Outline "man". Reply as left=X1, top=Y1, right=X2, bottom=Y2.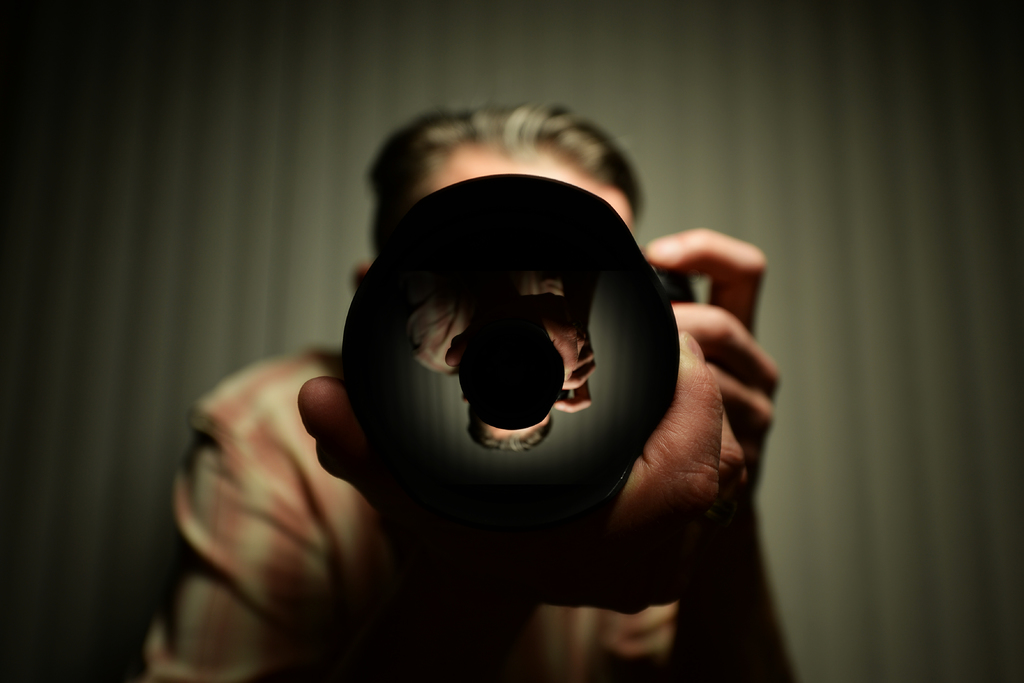
left=145, top=95, right=784, bottom=682.
